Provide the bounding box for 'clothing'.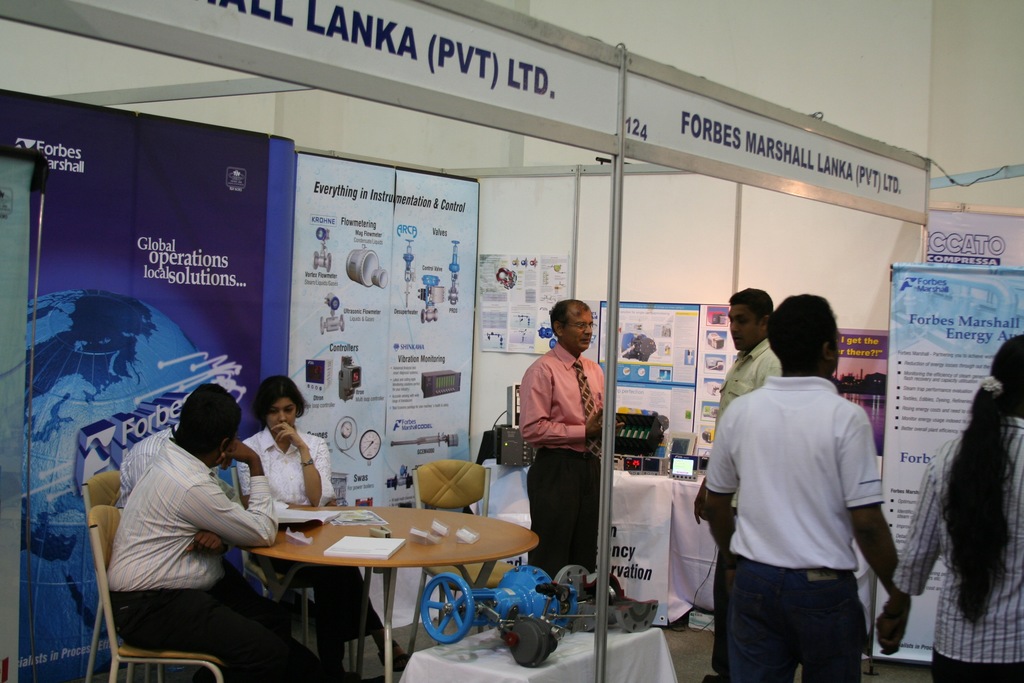
517:346:612:582.
